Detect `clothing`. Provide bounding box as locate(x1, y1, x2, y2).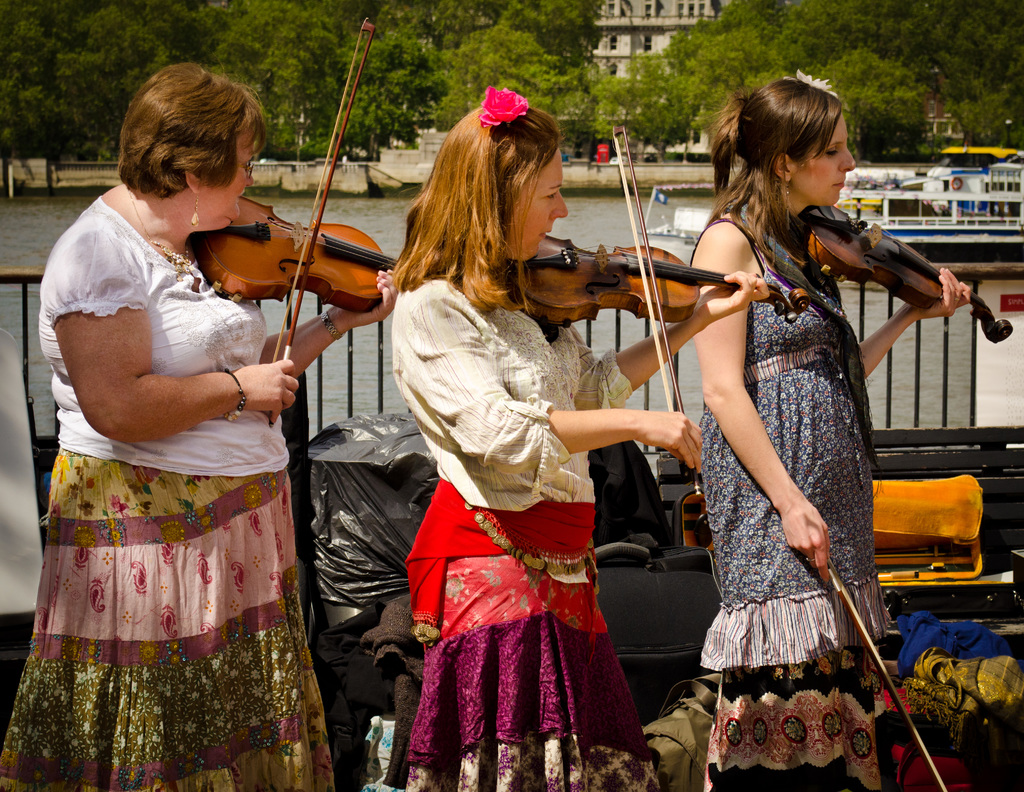
locate(690, 205, 888, 791).
